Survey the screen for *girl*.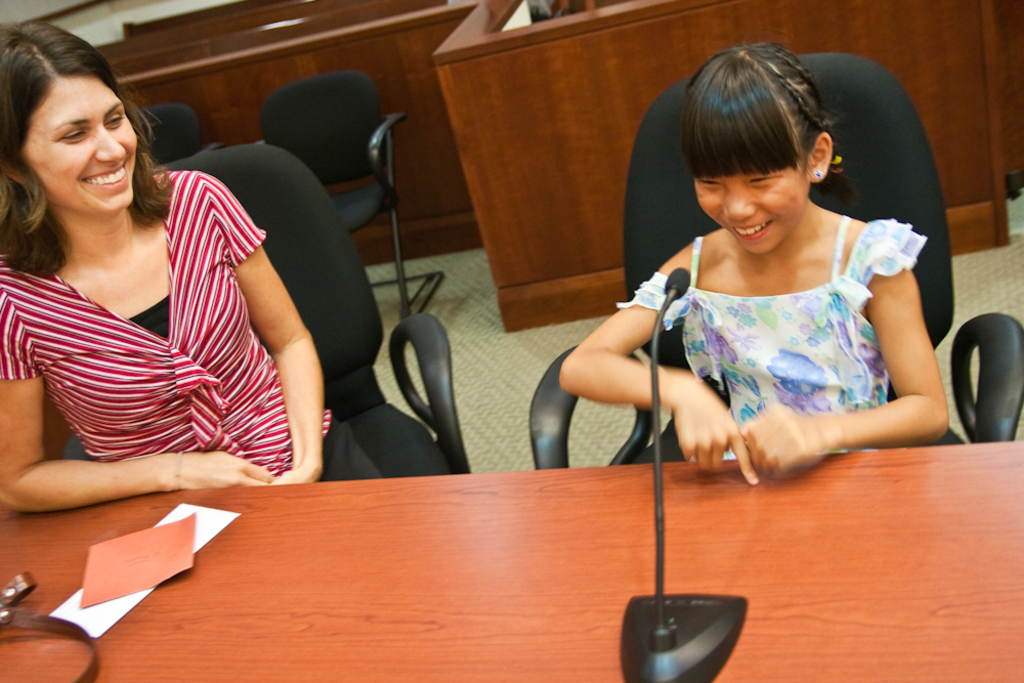
Survey found: 564:41:951:485.
